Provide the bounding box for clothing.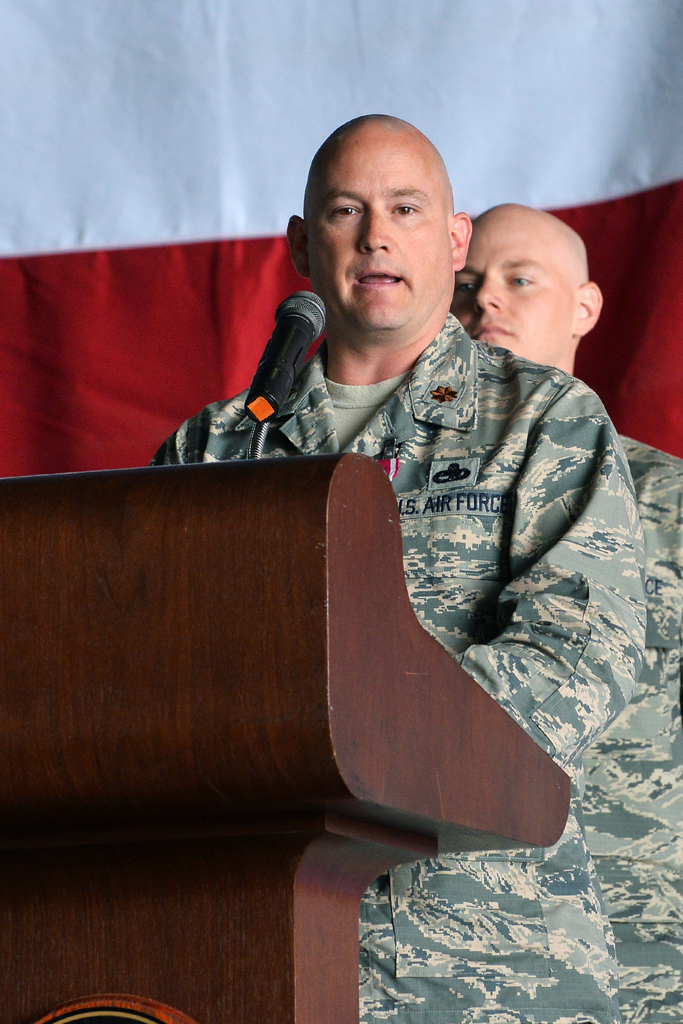
583,431,682,1023.
